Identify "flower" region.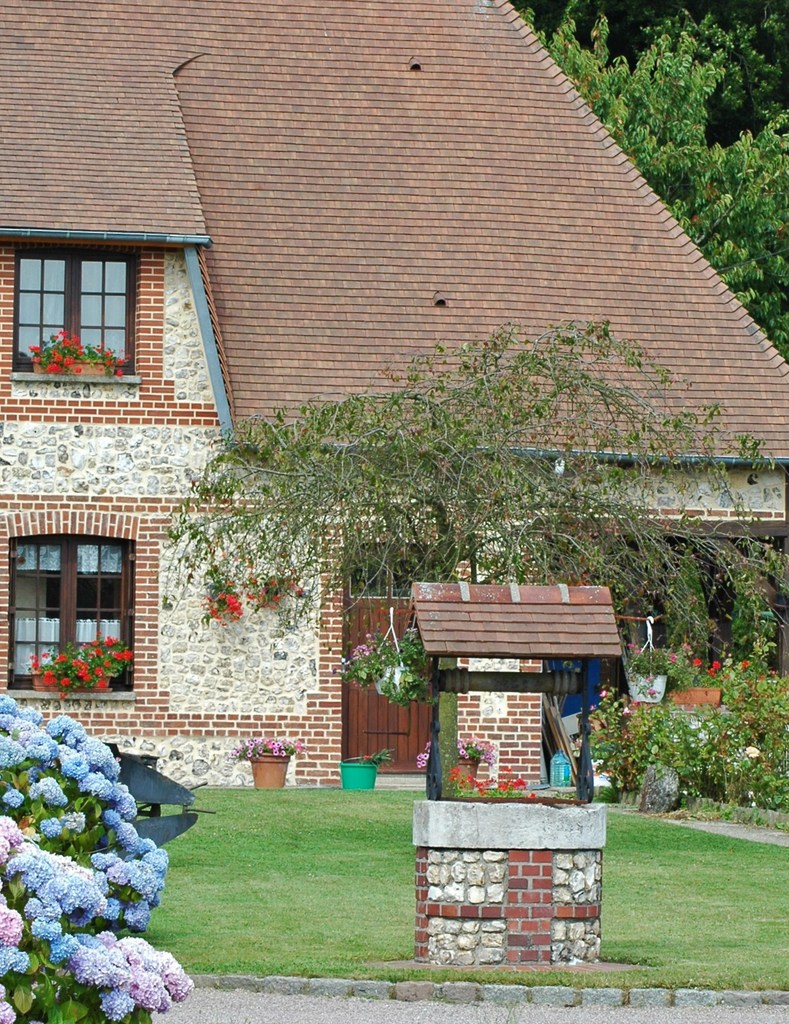
Region: bbox=[692, 657, 700, 666].
